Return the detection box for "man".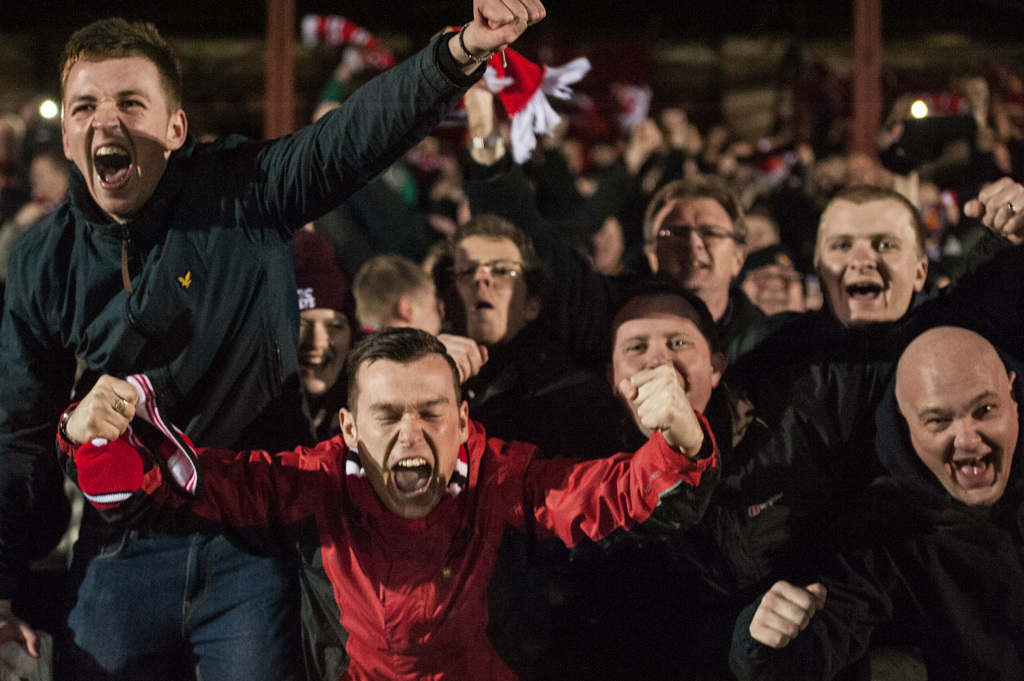
bbox=[632, 176, 758, 373].
